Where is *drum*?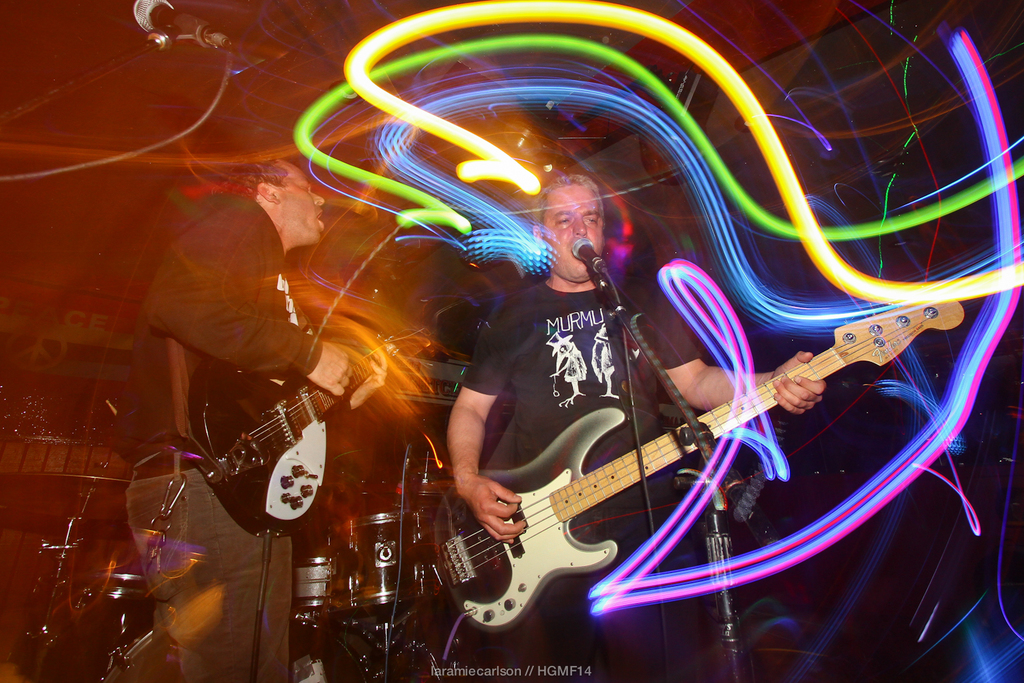
(288, 545, 345, 630).
